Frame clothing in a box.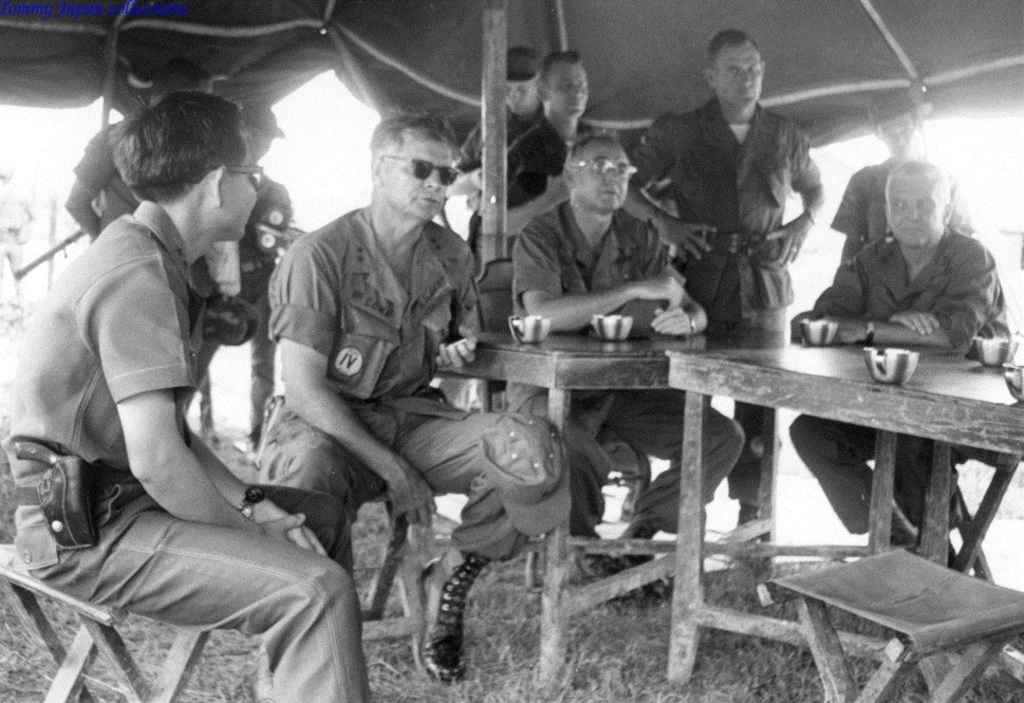
69, 118, 148, 238.
